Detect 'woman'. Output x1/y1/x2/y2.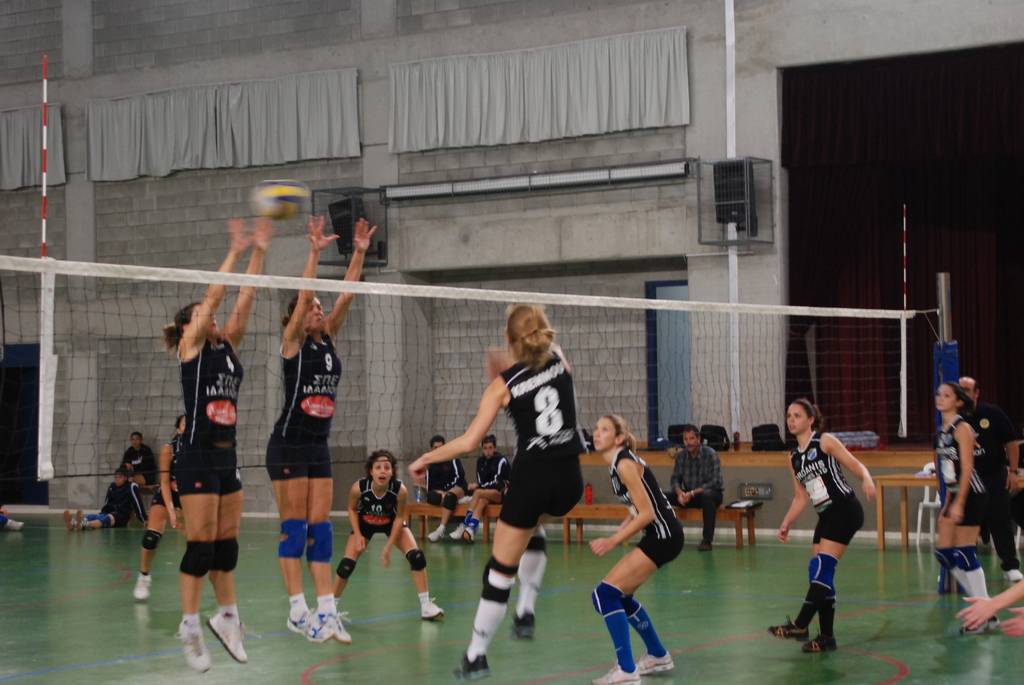
454/304/589/666.
